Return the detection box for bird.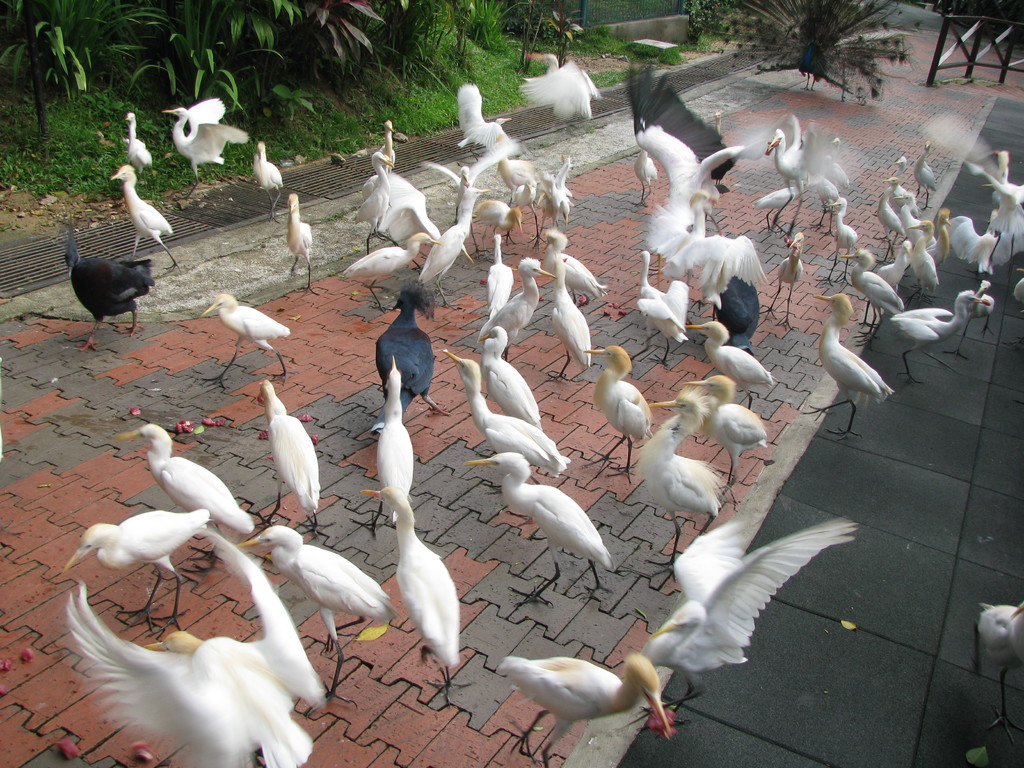
(left=823, top=223, right=859, bottom=297).
